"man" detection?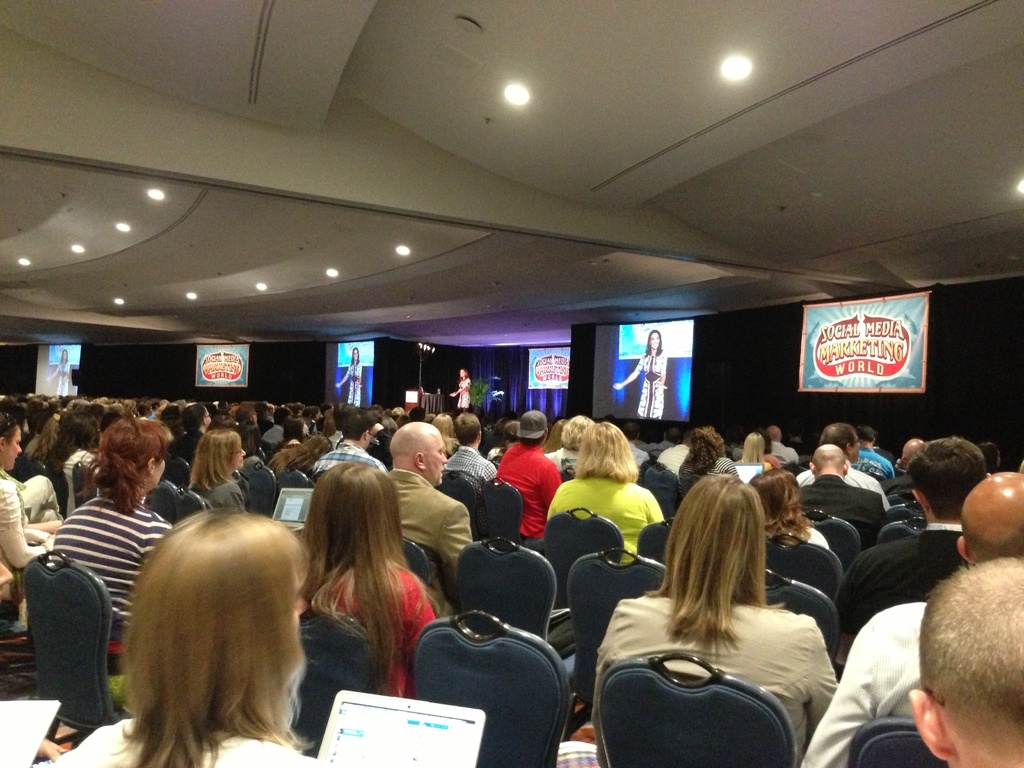
<box>385,421,469,614</box>
